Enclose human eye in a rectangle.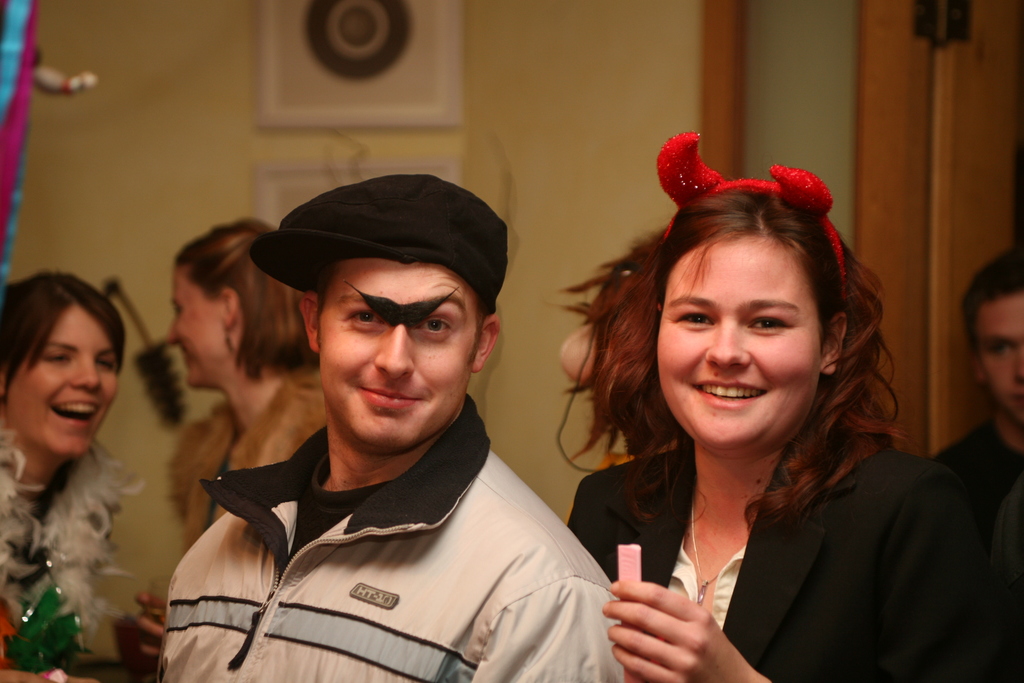
(x1=414, y1=315, x2=456, y2=340).
